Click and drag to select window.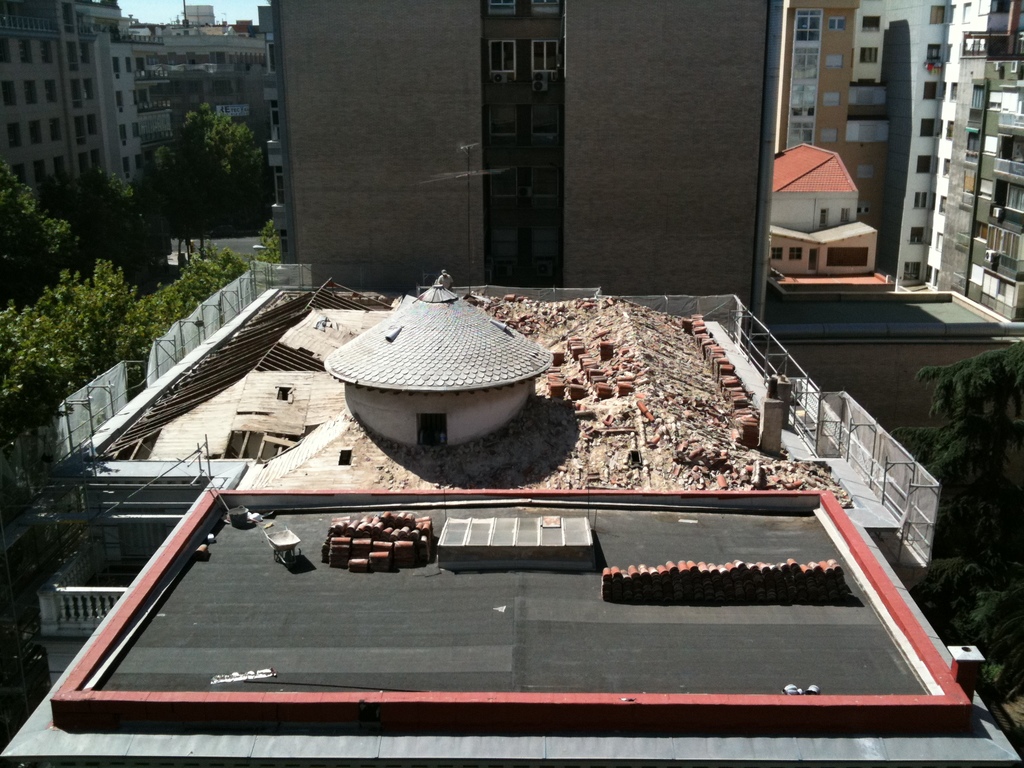
Selection: Rect(490, 168, 515, 193).
